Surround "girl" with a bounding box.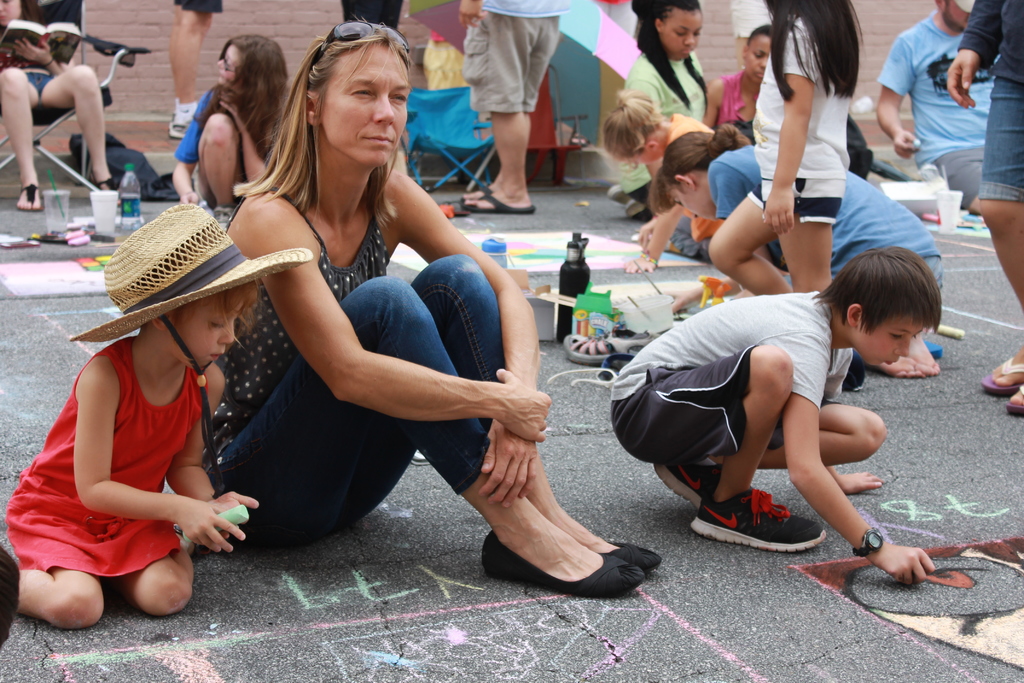
[left=5, top=202, right=311, bottom=630].
